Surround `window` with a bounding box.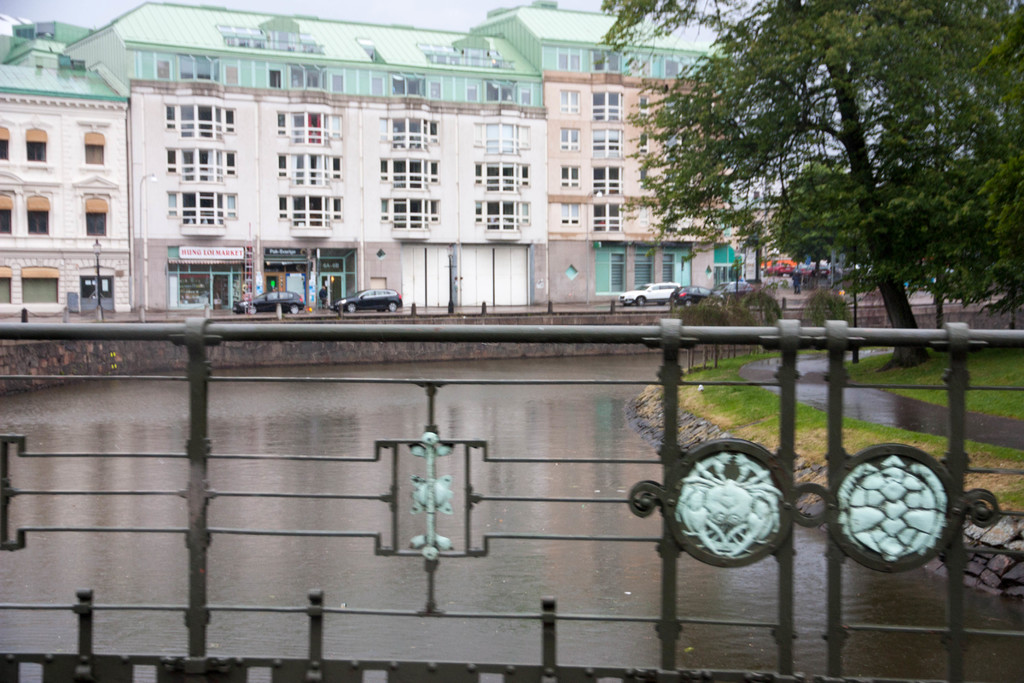
{"x1": 593, "y1": 165, "x2": 624, "y2": 192}.
